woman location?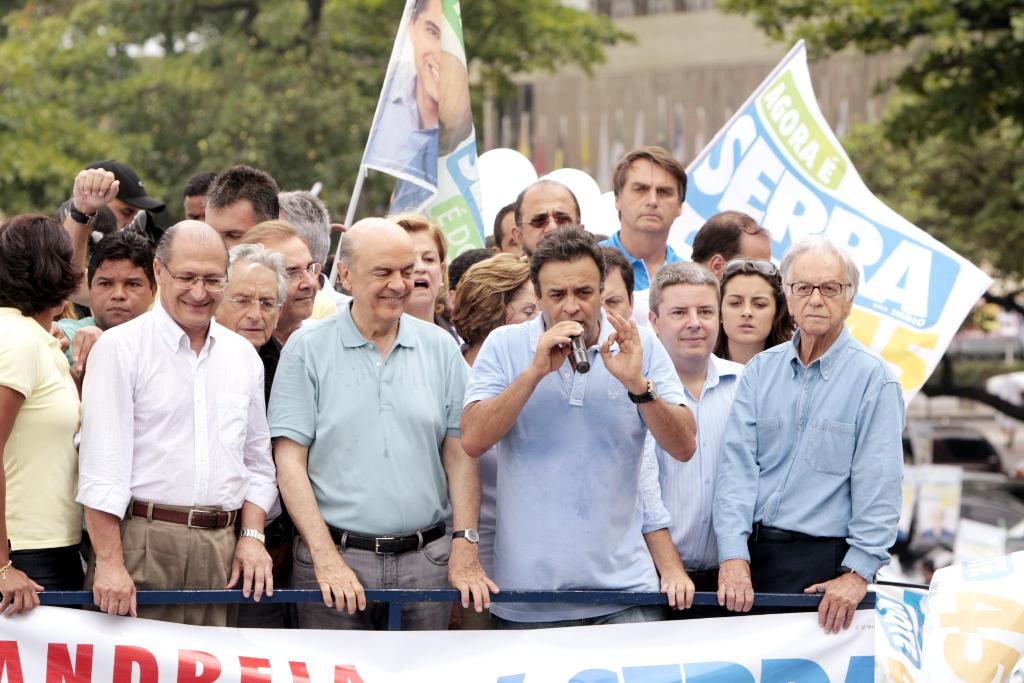
[x1=396, y1=211, x2=447, y2=320]
